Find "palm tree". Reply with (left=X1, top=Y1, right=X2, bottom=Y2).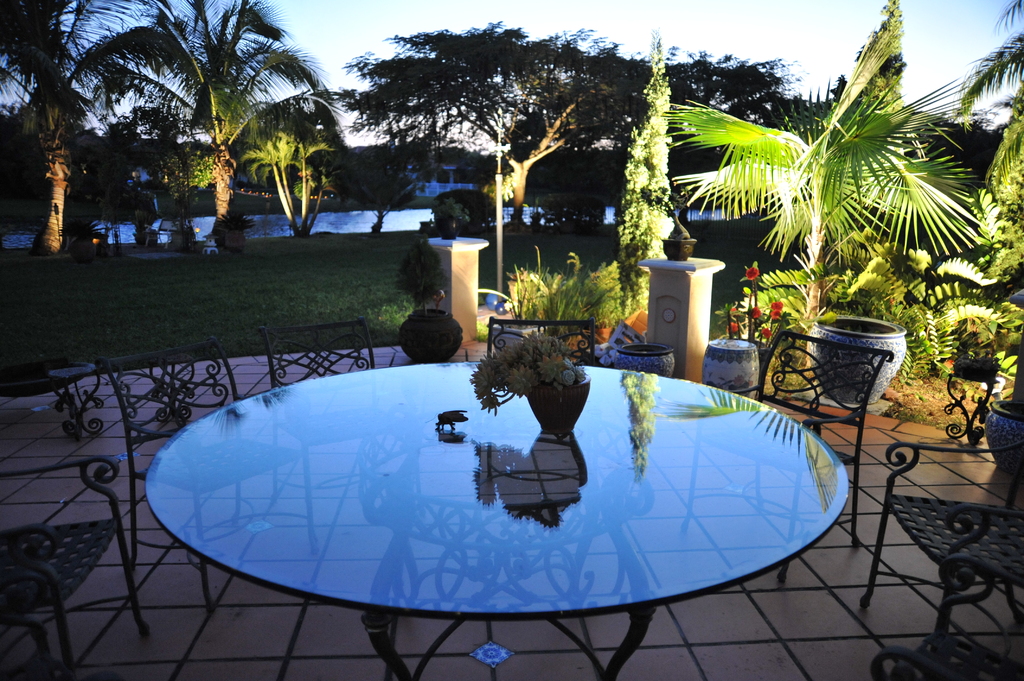
(left=35, top=60, right=164, bottom=200).
